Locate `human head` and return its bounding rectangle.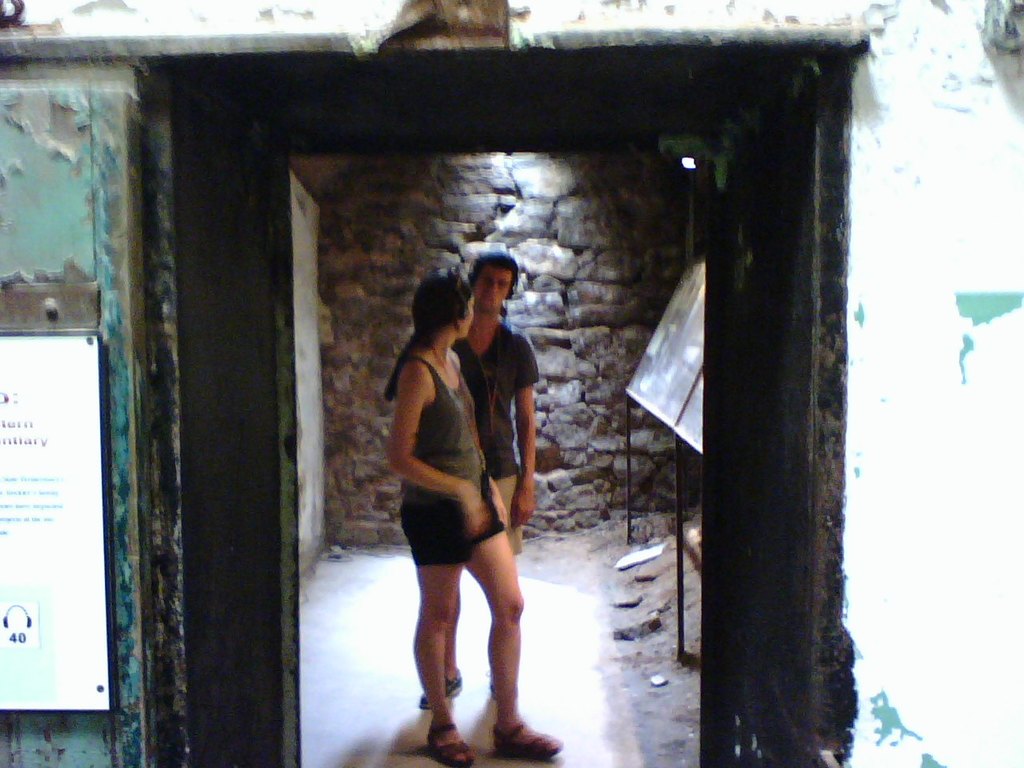
box=[415, 271, 476, 345].
